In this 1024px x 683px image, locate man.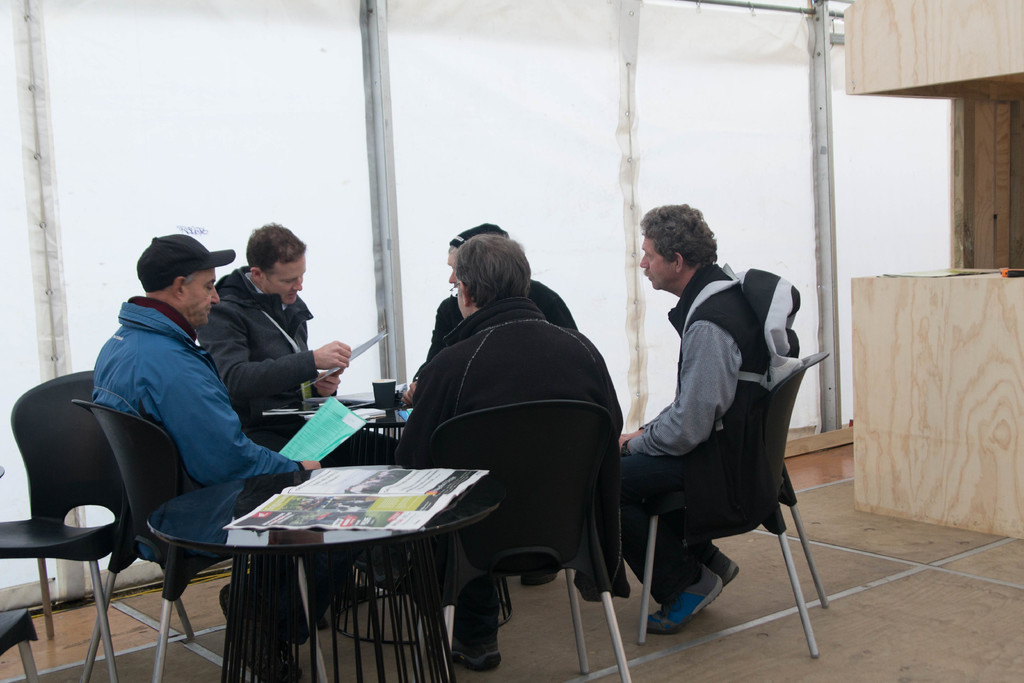
Bounding box: select_region(400, 222, 584, 589).
